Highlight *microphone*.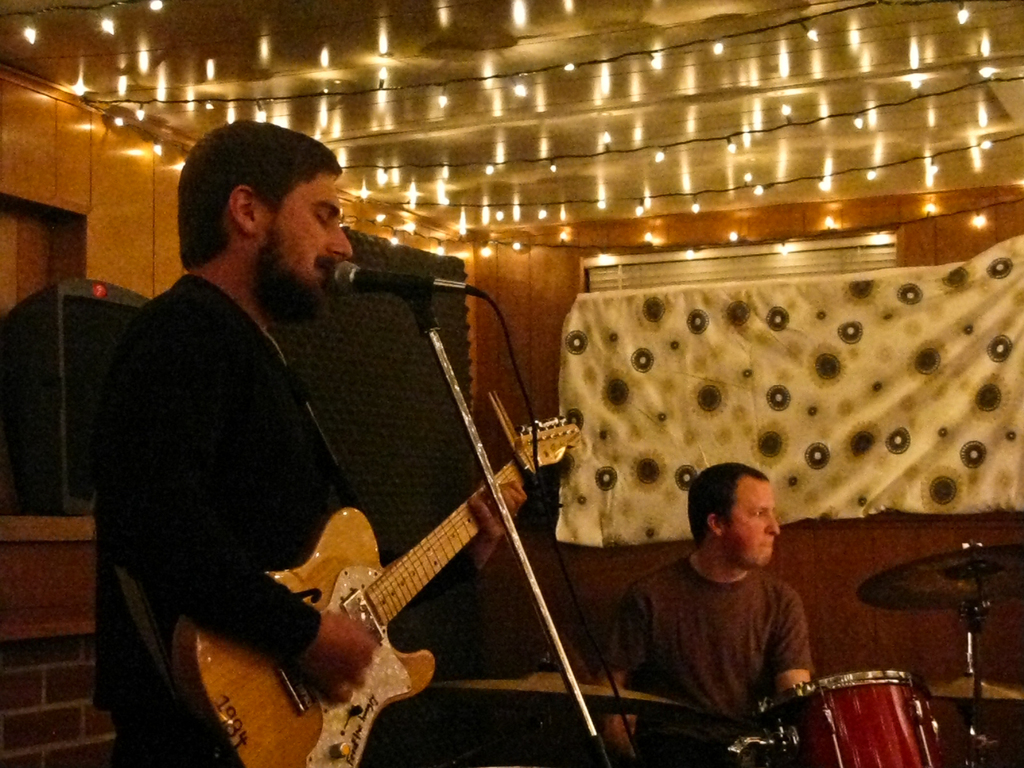
Highlighted region: 488:388:551:515.
